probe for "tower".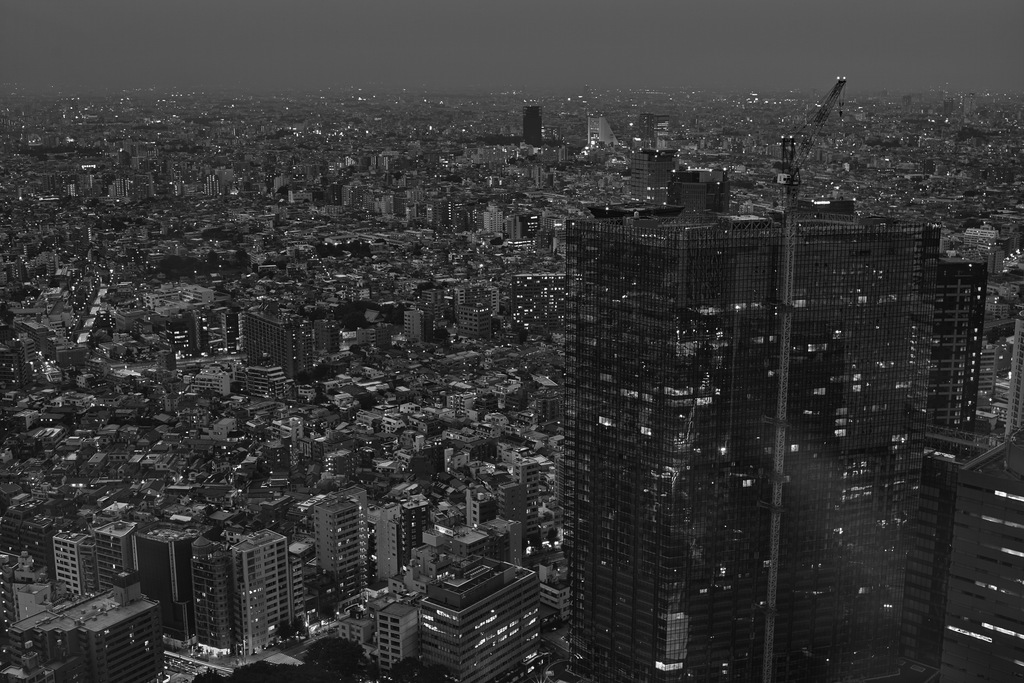
Probe result: <region>304, 479, 371, 593</region>.
